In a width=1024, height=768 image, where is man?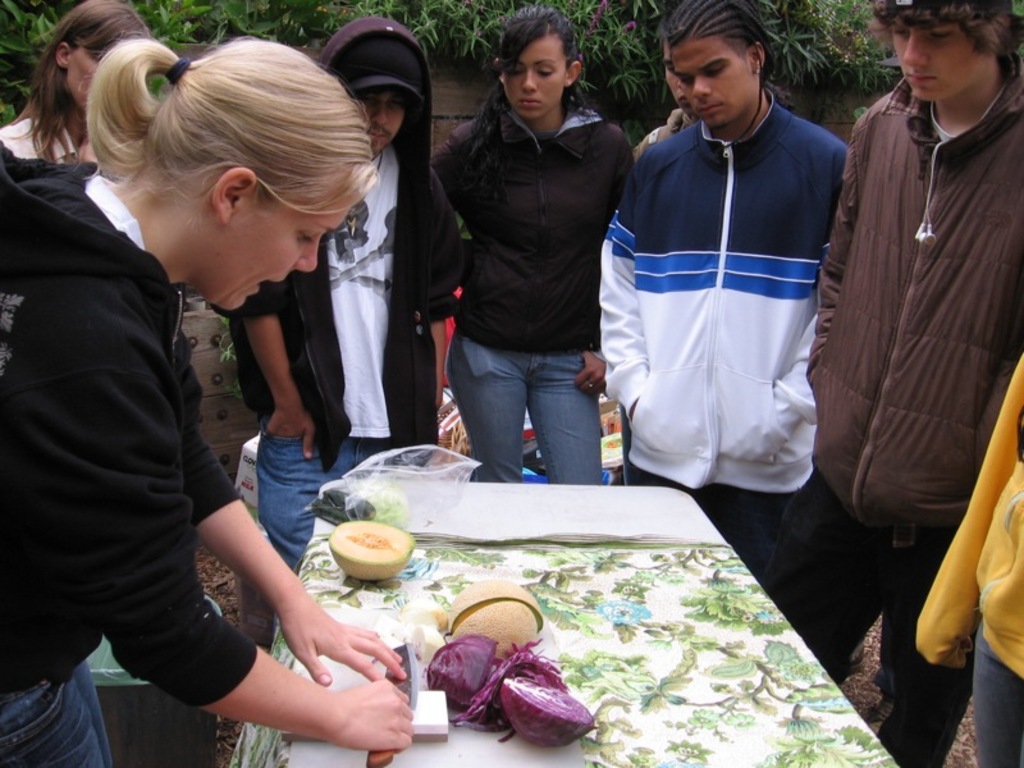
596/0/852/575.
